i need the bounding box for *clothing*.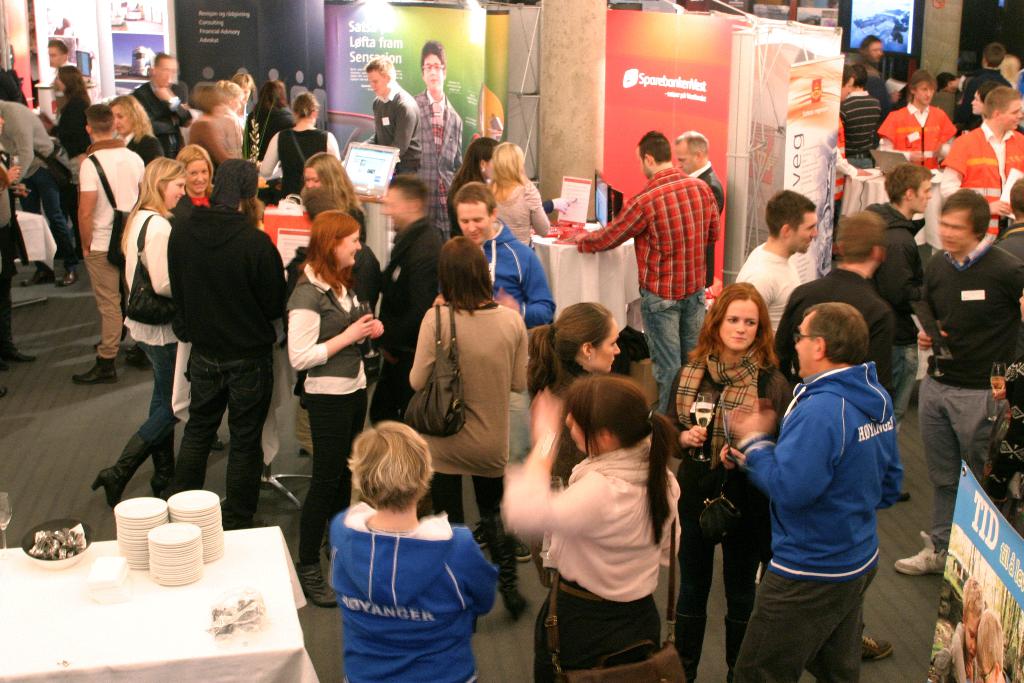
Here it is: [924,256,1001,363].
